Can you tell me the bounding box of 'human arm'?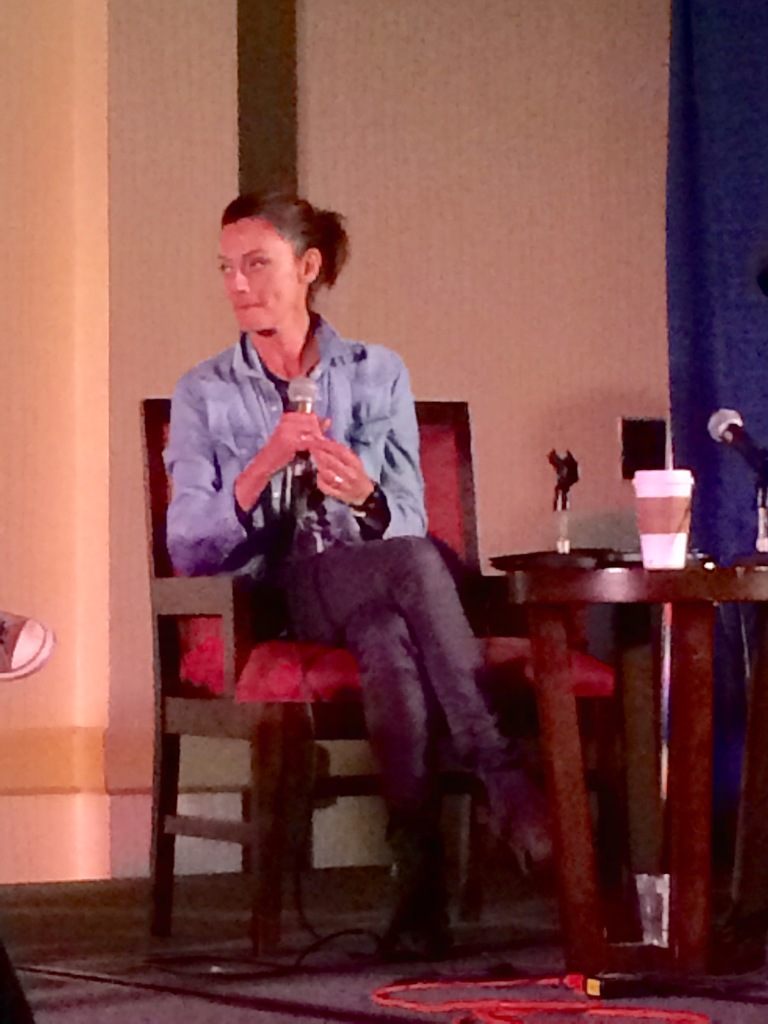
164,367,324,578.
